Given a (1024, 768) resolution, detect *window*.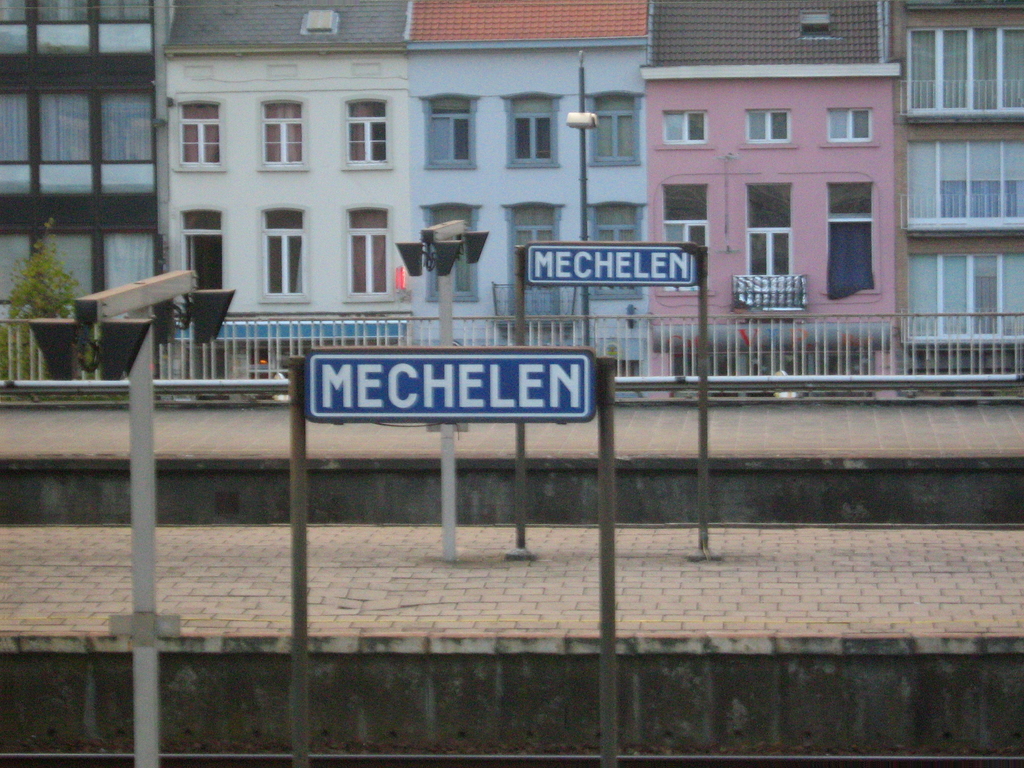
l=594, t=92, r=640, b=162.
